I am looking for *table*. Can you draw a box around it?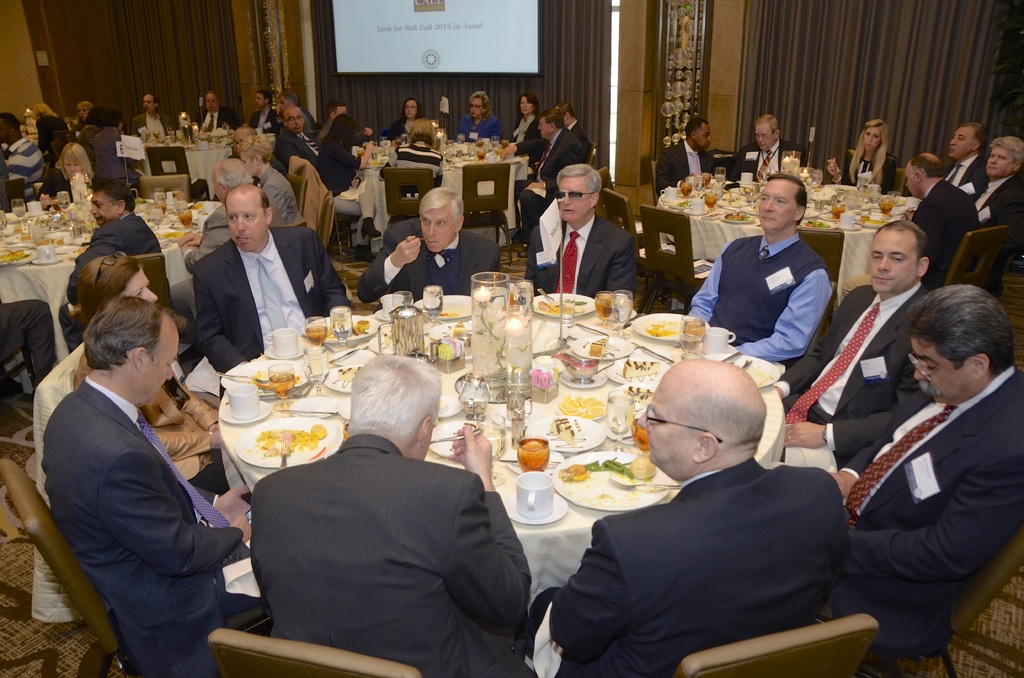
Sure, the bounding box is {"x1": 125, "y1": 122, "x2": 242, "y2": 196}.
